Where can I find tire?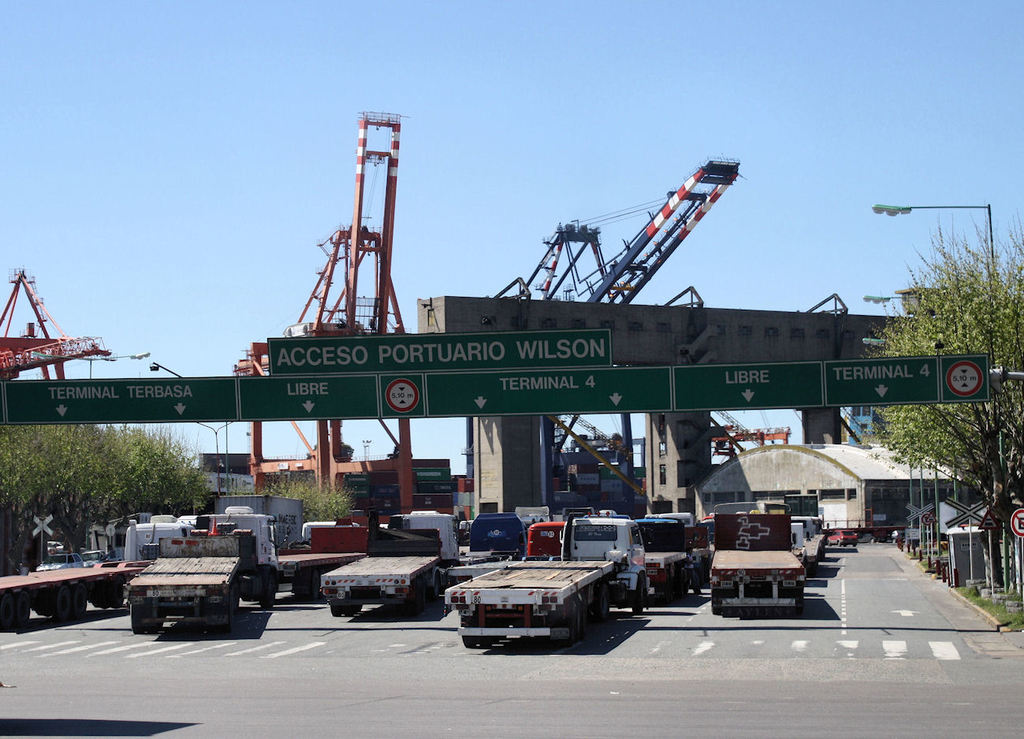
You can find it at [left=207, top=621, right=221, bottom=634].
